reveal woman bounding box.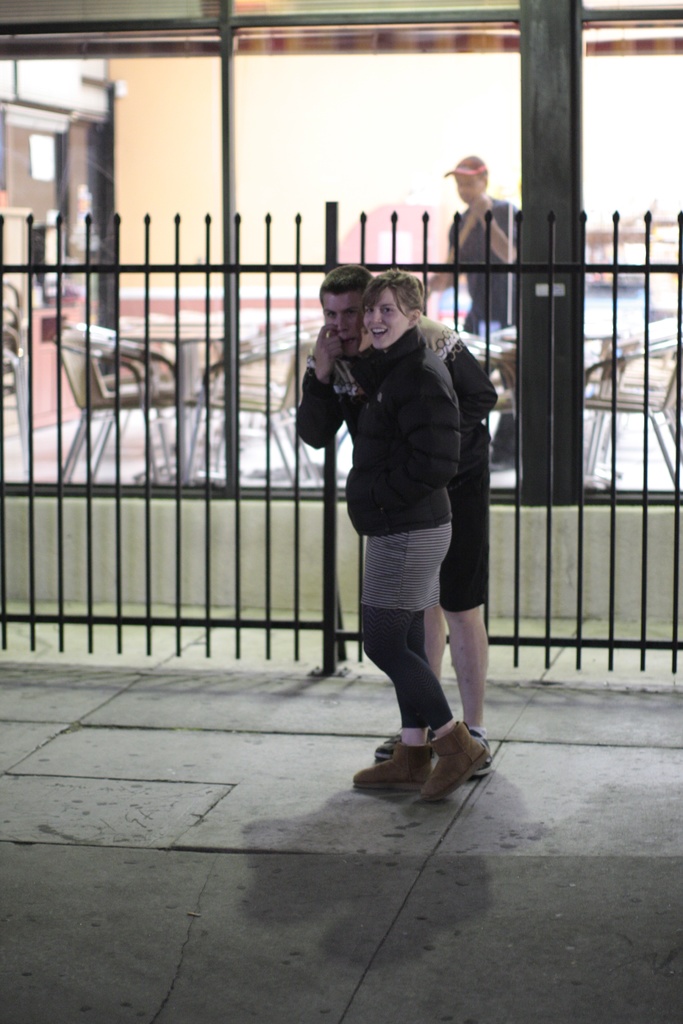
Revealed: 340:272:499:799.
